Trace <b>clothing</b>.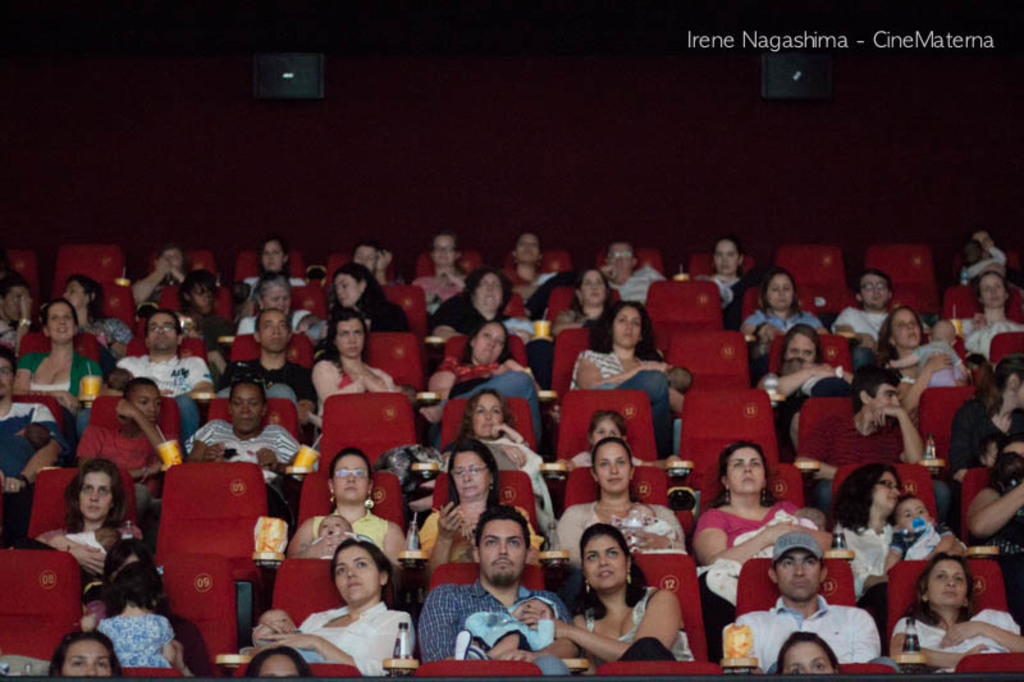
Traced to <bbox>97, 614, 177, 668</bbox>.
